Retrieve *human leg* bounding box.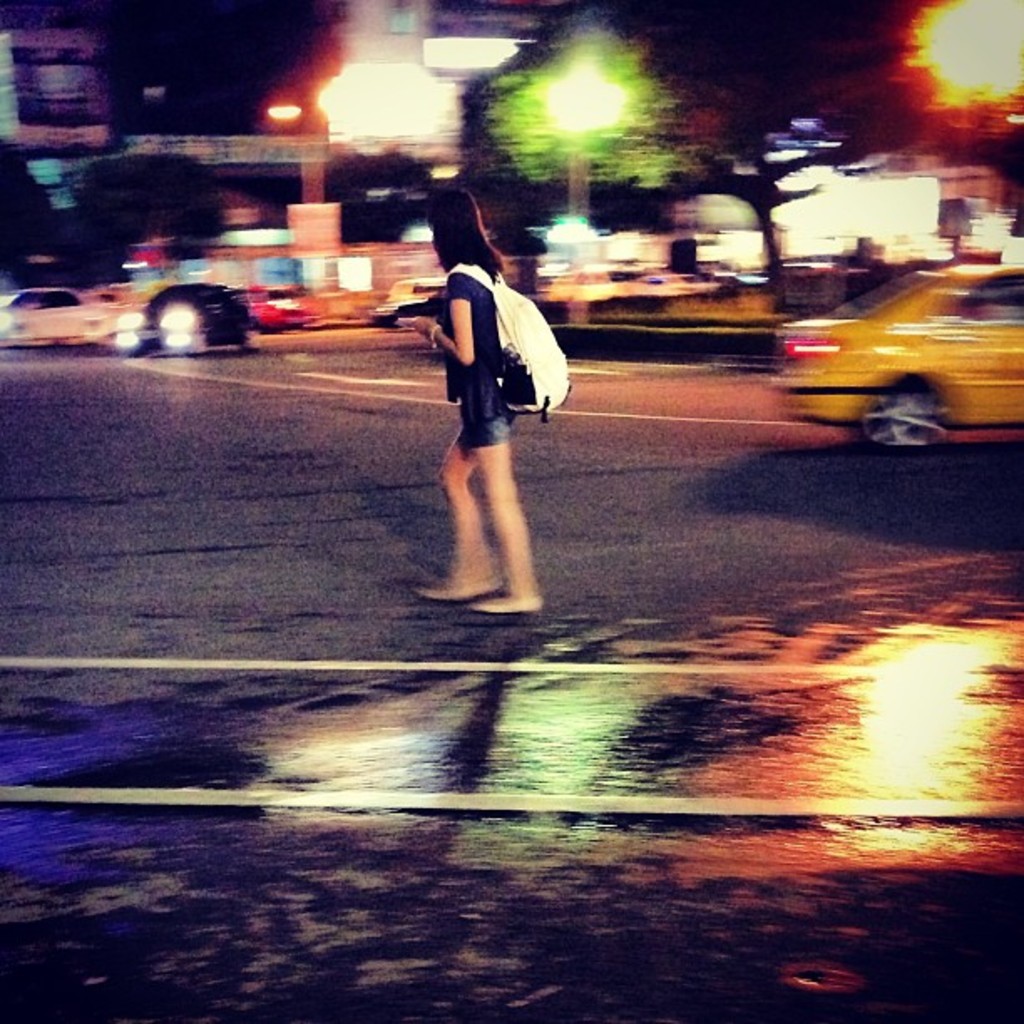
Bounding box: pyautogui.locateOnScreen(412, 422, 497, 601).
